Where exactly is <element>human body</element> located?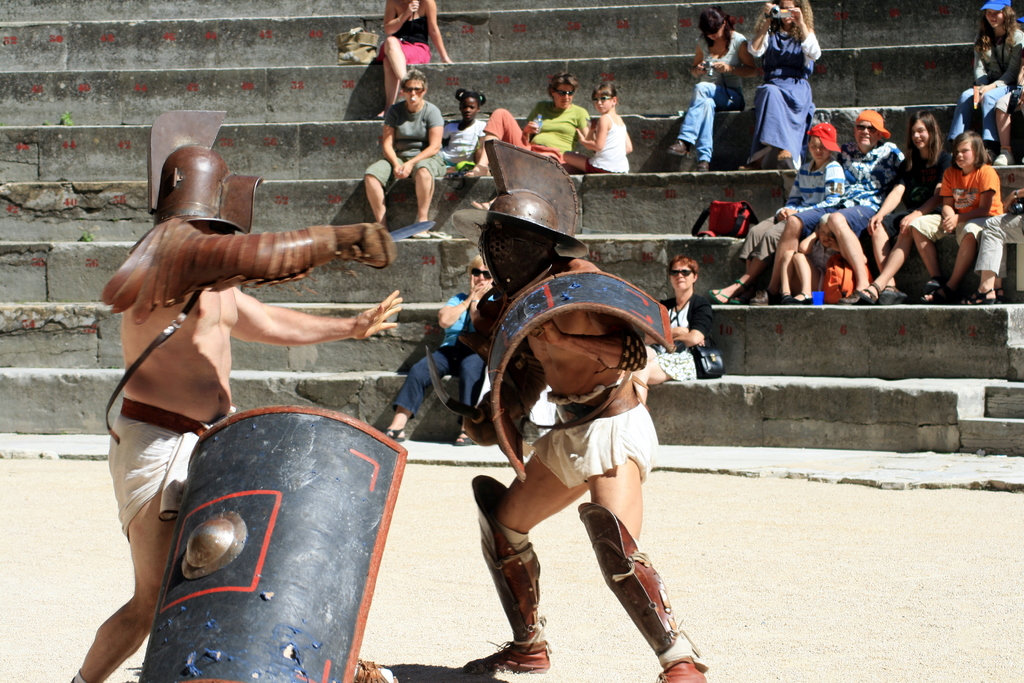
Its bounding box is <bbox>448, 240, 710, 657</bbox>.
